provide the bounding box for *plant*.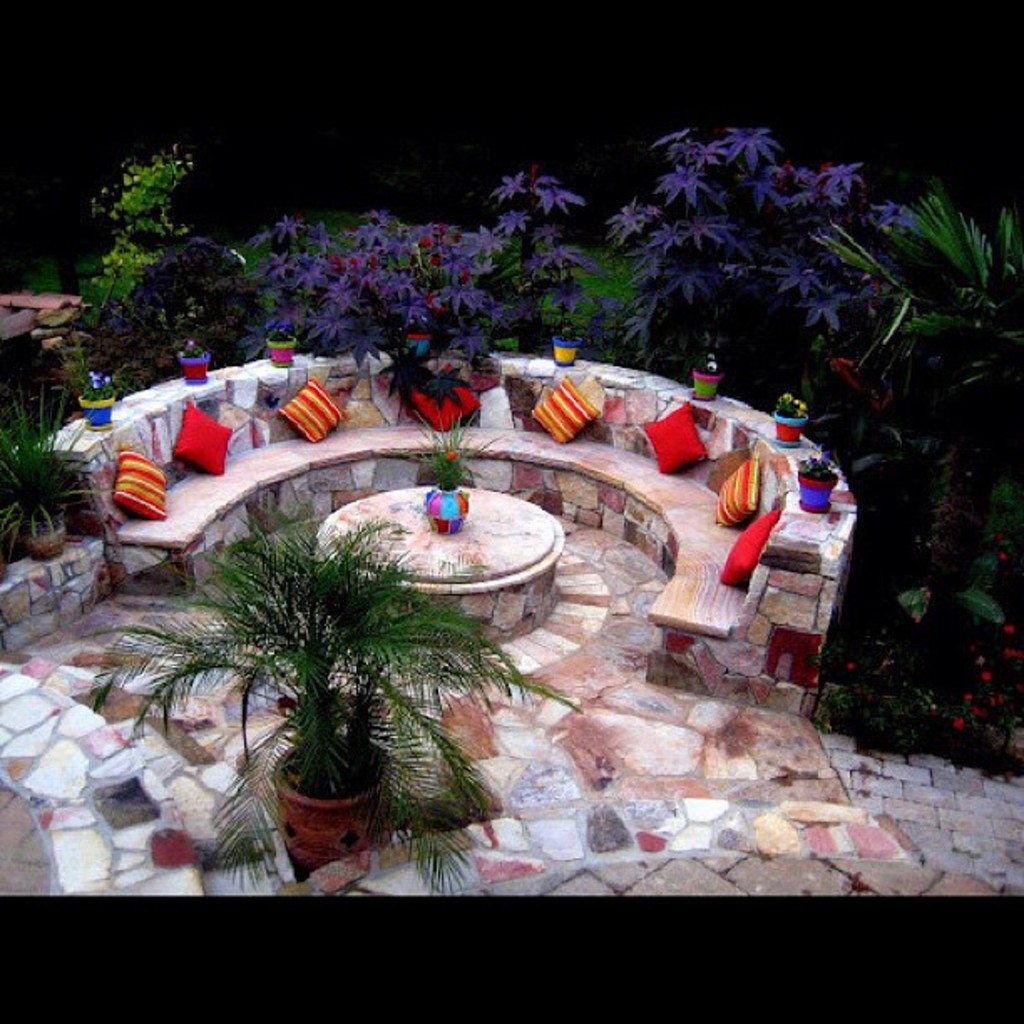
Rect(79, 370, 115, 407).
